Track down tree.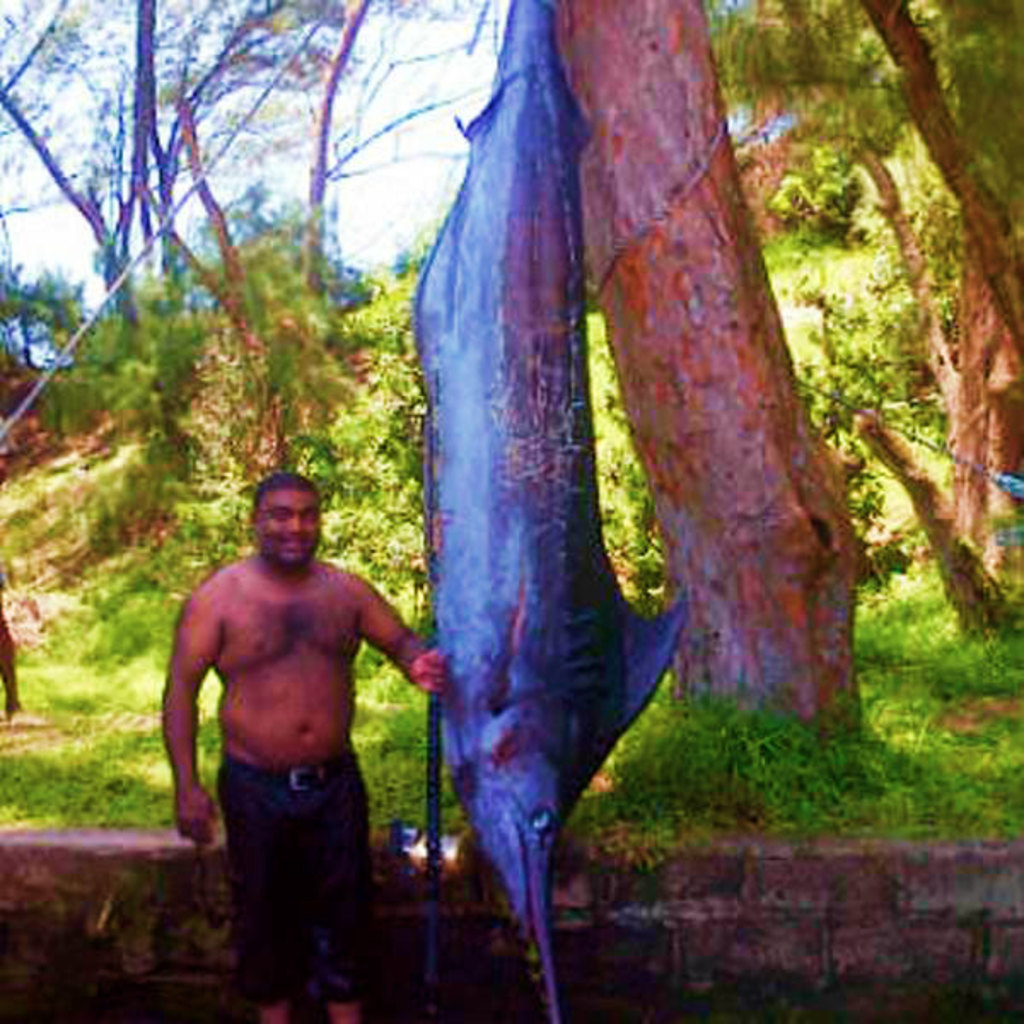
Tracked to region(550, 0, 860, 746).
